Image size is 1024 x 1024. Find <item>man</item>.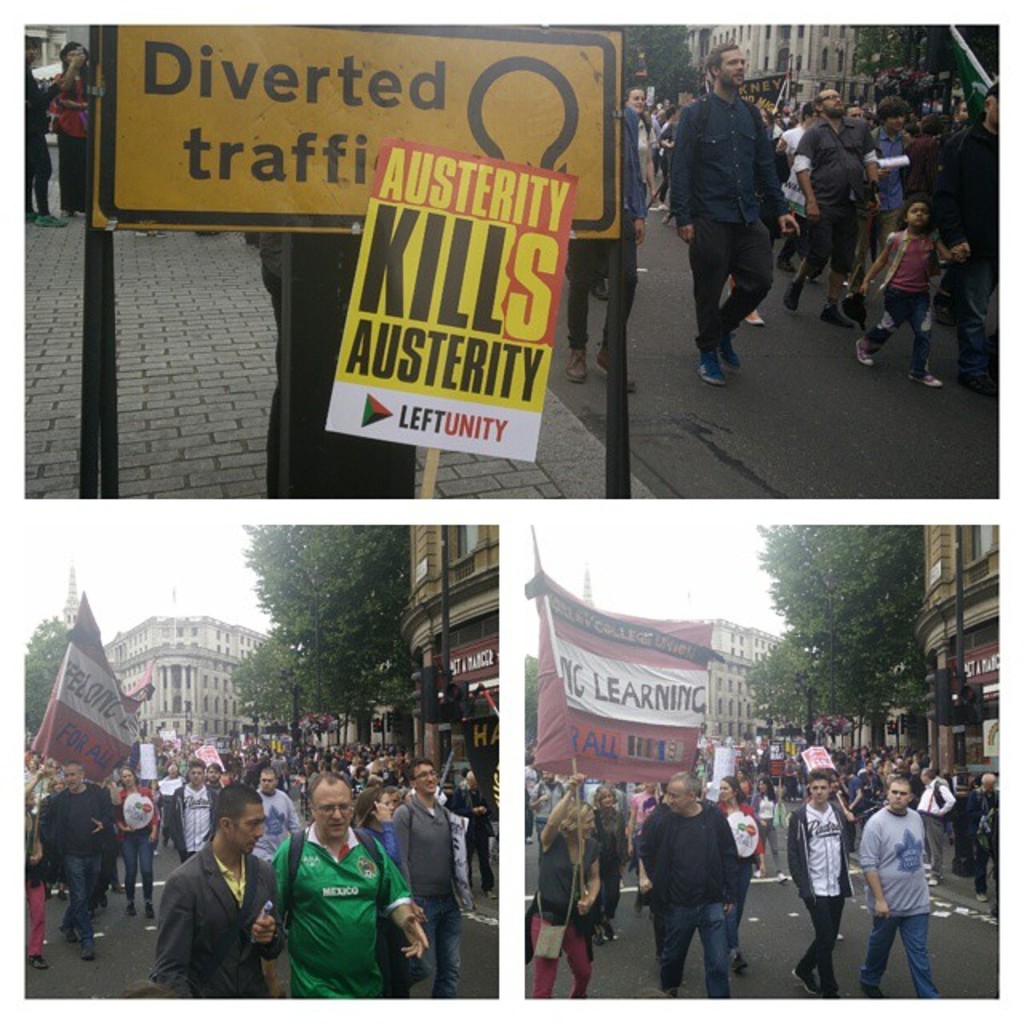
box(782, 90, 883, 325).
